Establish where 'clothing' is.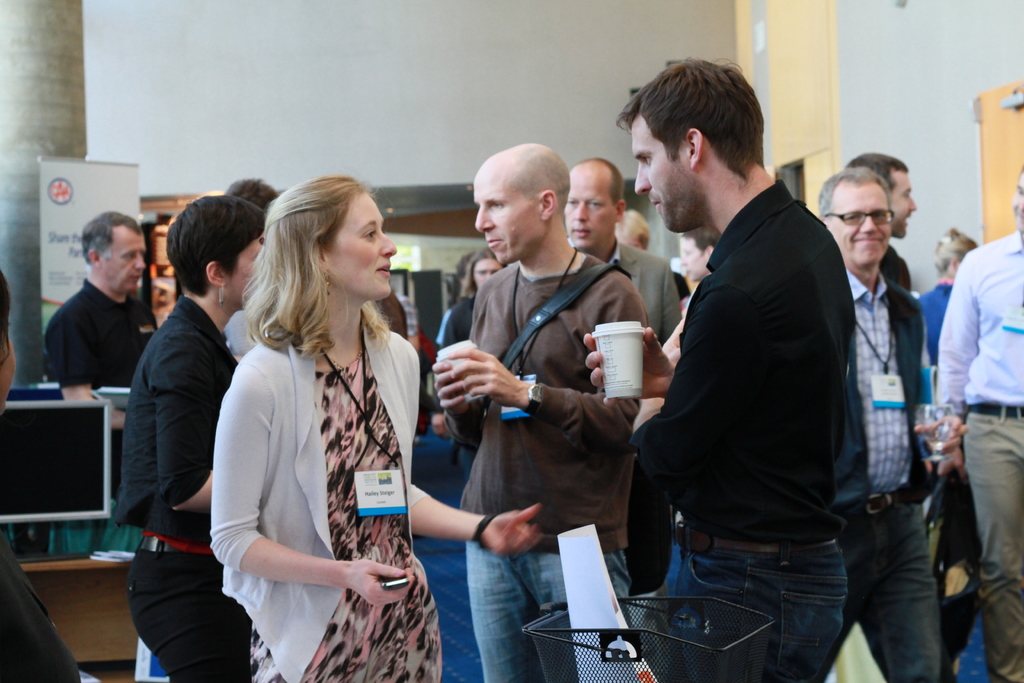
Established at x1=426 y1=294 x2=478 y2=352.
